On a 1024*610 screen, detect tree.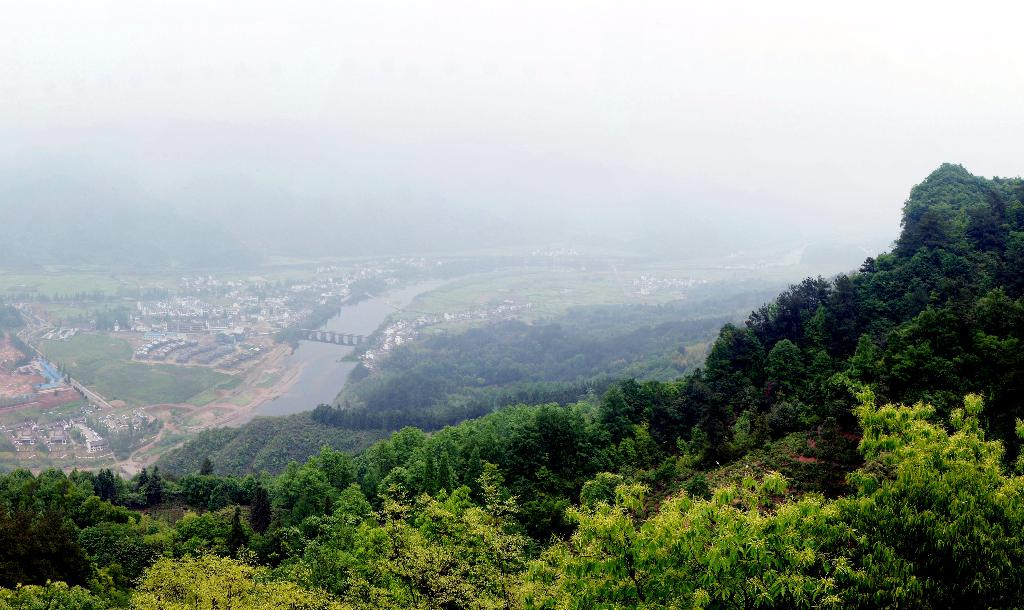
(left=136, top=554, right=344, bottom=607).
